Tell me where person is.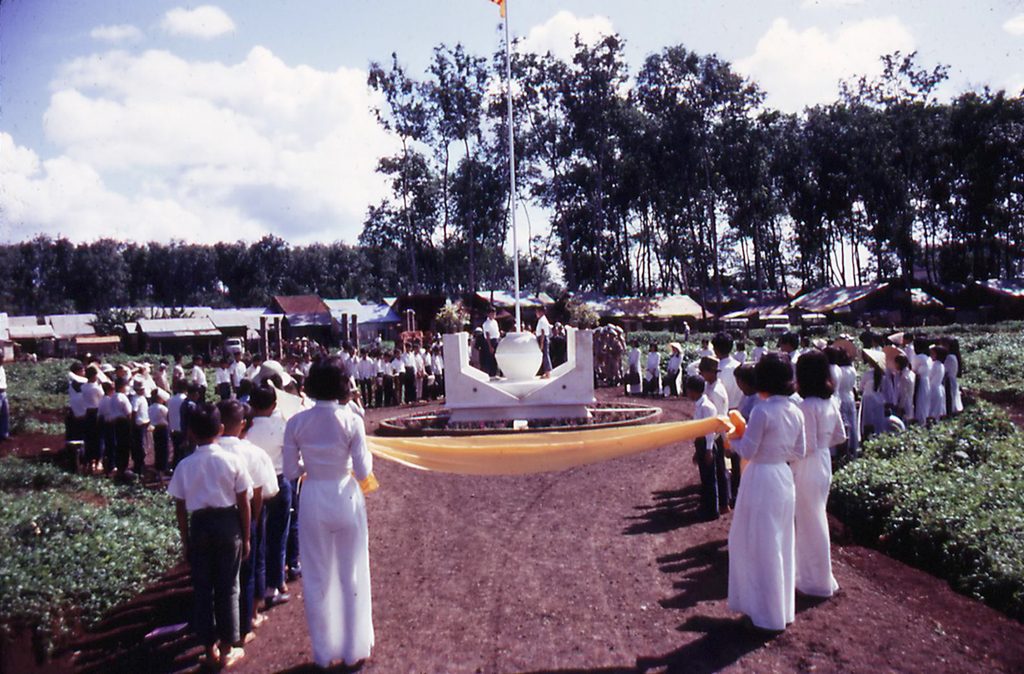
person is at [x1=145, y1=383, x2=169, y2=467].
